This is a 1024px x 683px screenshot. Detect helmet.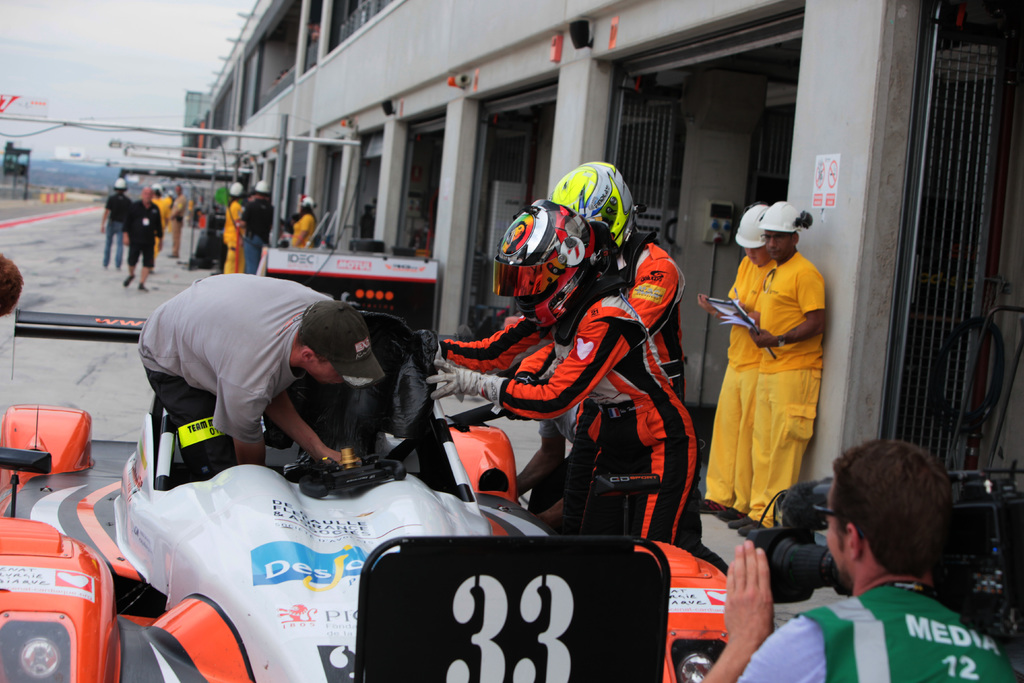
BBox(151, 183, 164, 197).
